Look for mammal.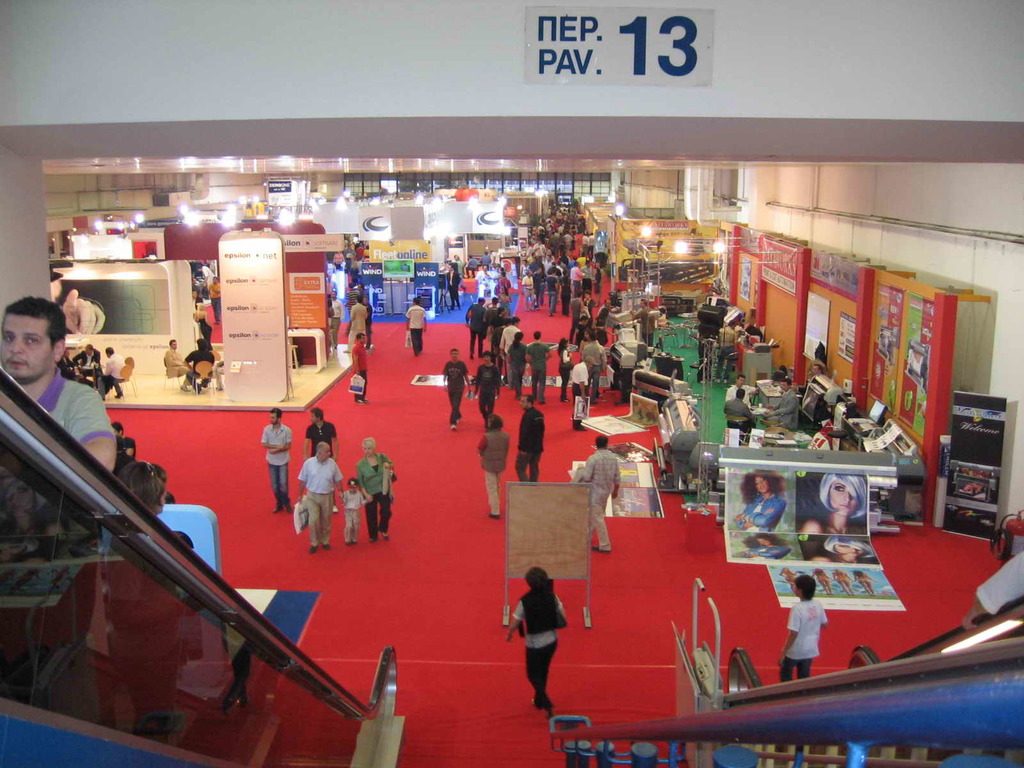
Found: 348,331,371,403.
